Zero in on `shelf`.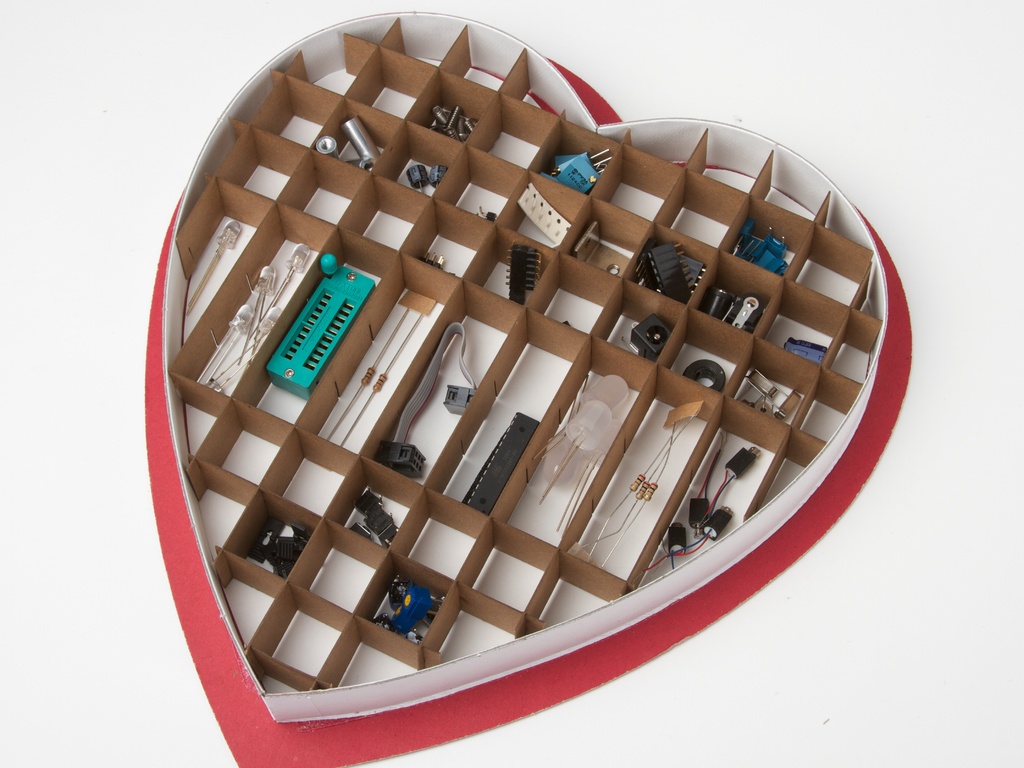
Zeroed in: 569/372/722/564.
